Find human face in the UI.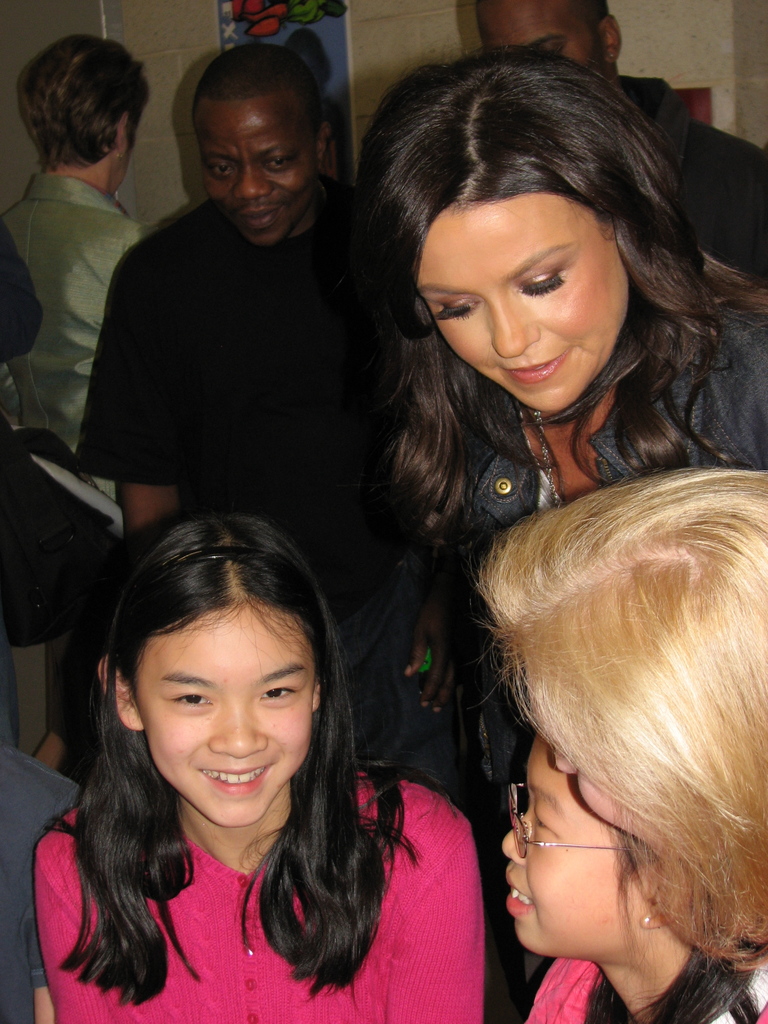
UI element at x1=433, y1=204, x2=630, y2=408.
